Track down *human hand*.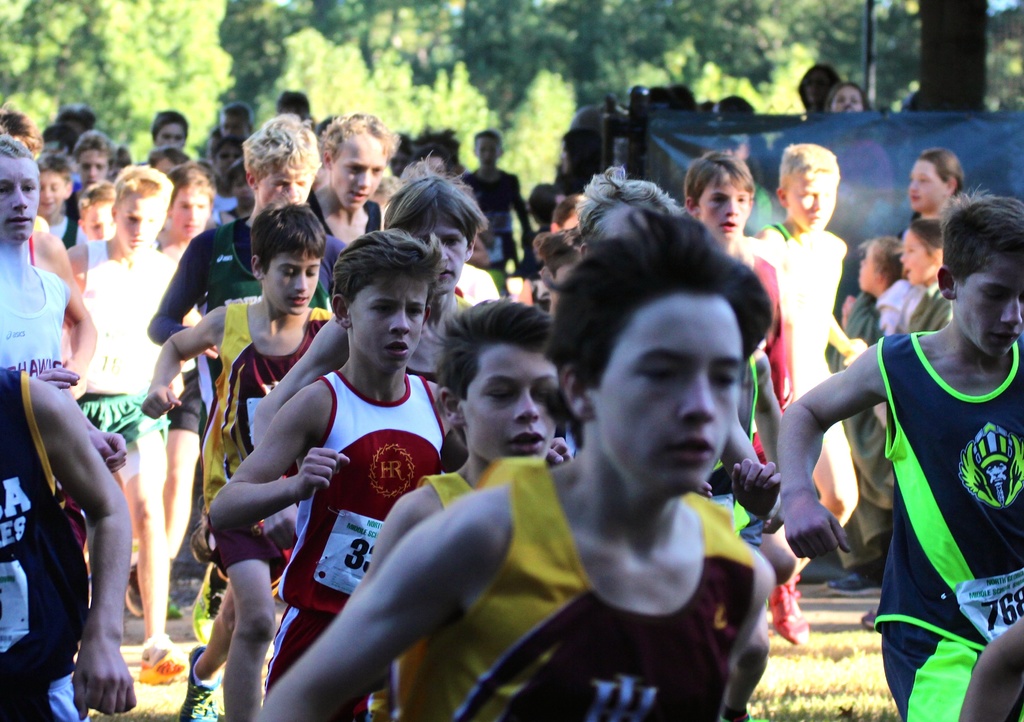
Tracked to <bbox>296, 447, 349, 502</bbox>.
